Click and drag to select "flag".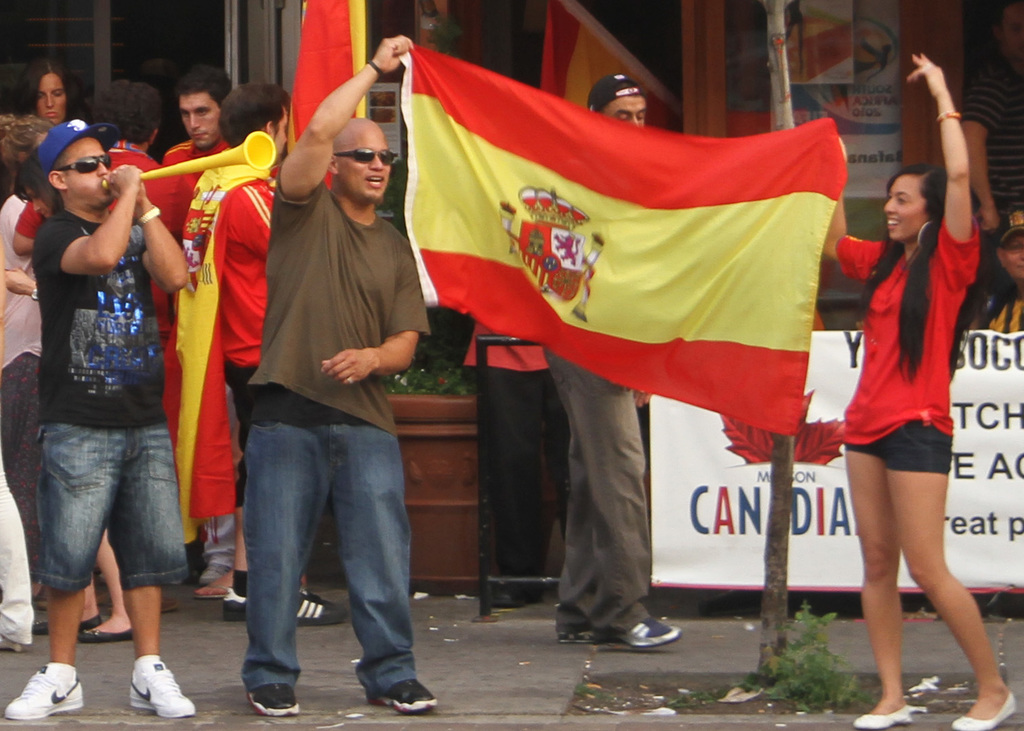
Selection: x1=278, y1=0, x2=368, y2=183.
